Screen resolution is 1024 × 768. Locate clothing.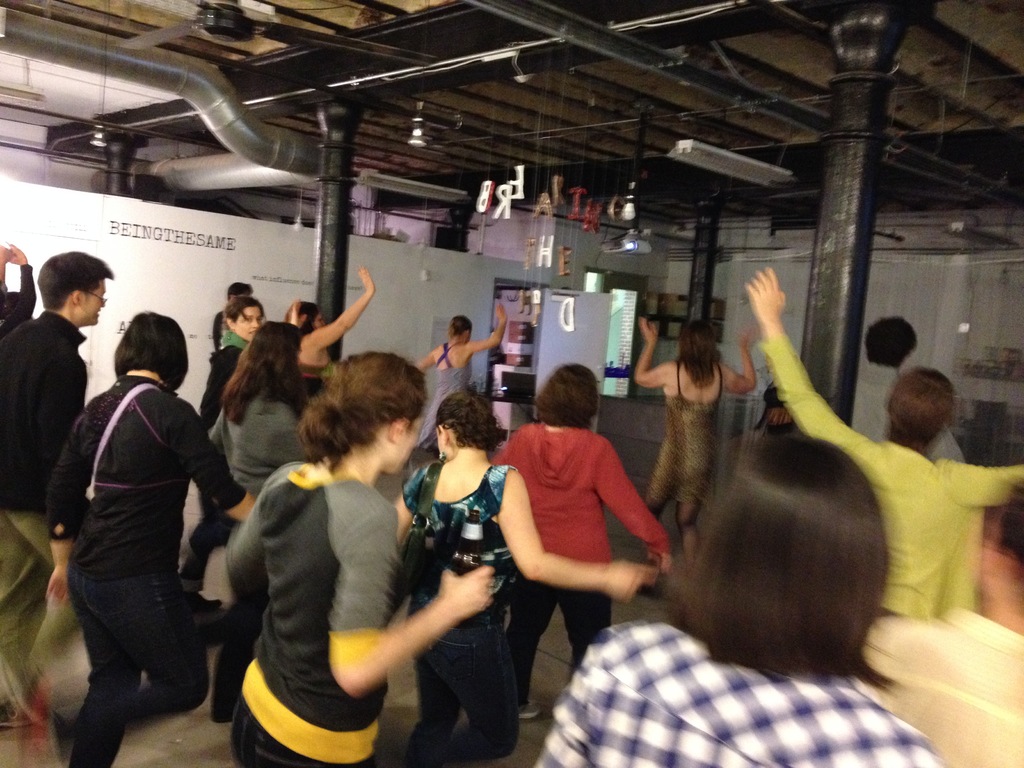
(0, 506, 72, 728).
